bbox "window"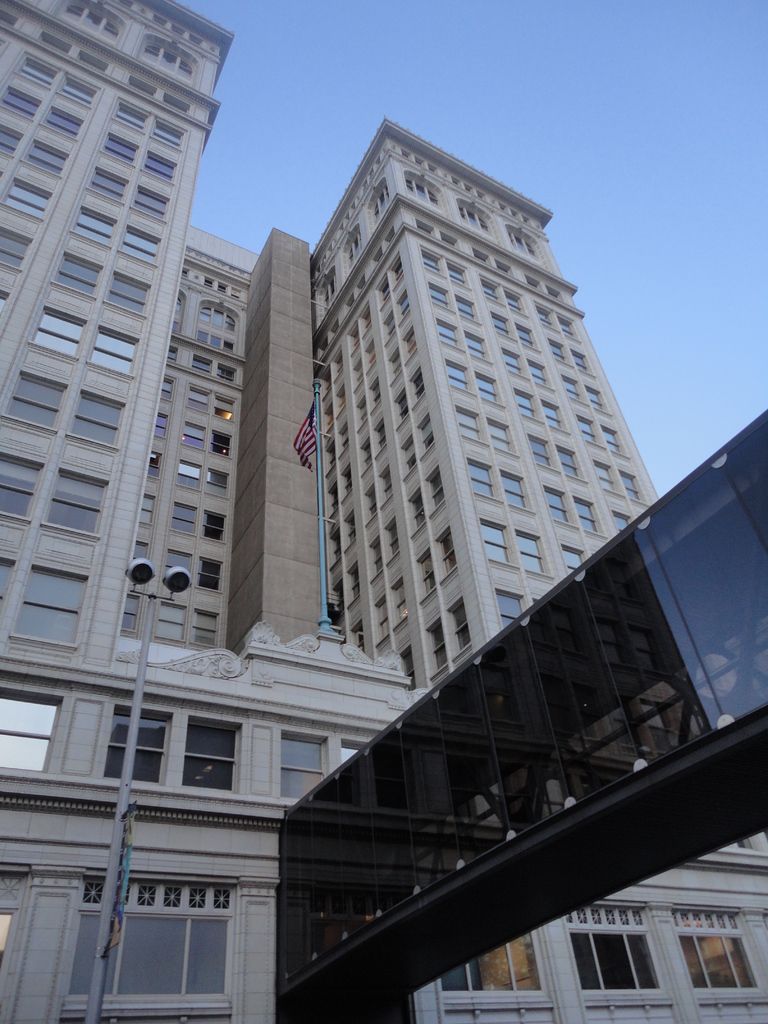
279,729,330,799
